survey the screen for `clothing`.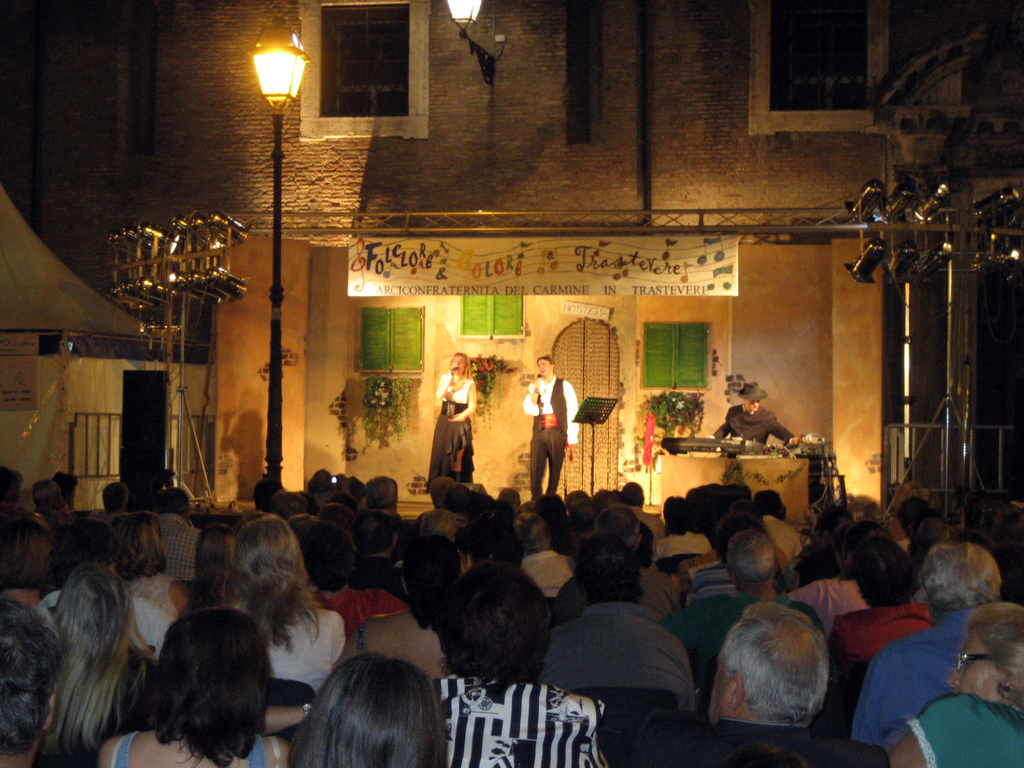
Survey found: region(829, 597, 929, 740).
